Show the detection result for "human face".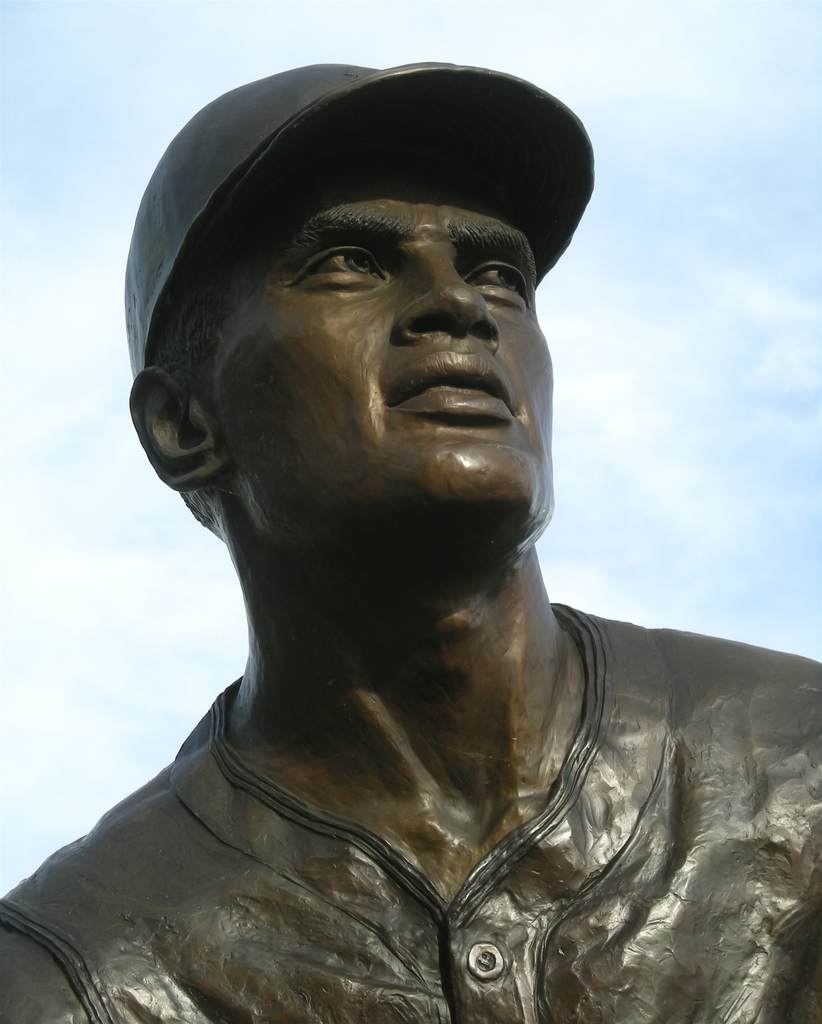
190,134,554,525.
